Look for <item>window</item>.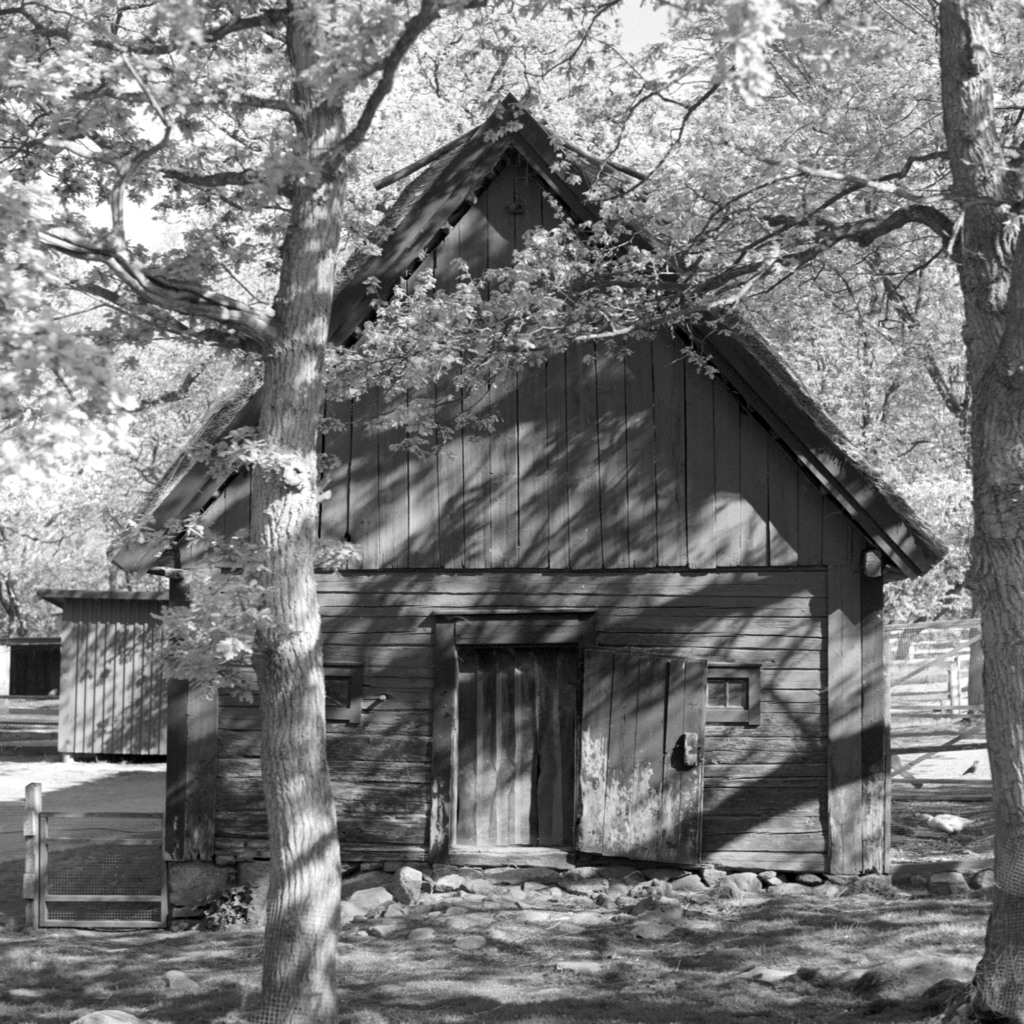
Found: 708:662:759:722.
